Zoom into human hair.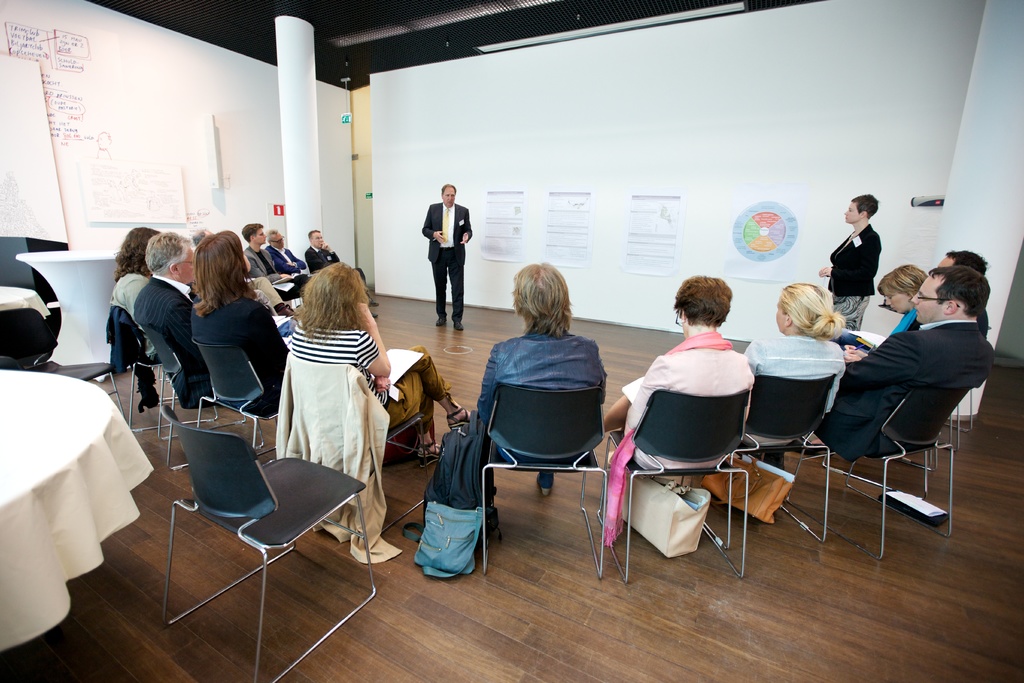
Zoom target: 113:218:163:277.
